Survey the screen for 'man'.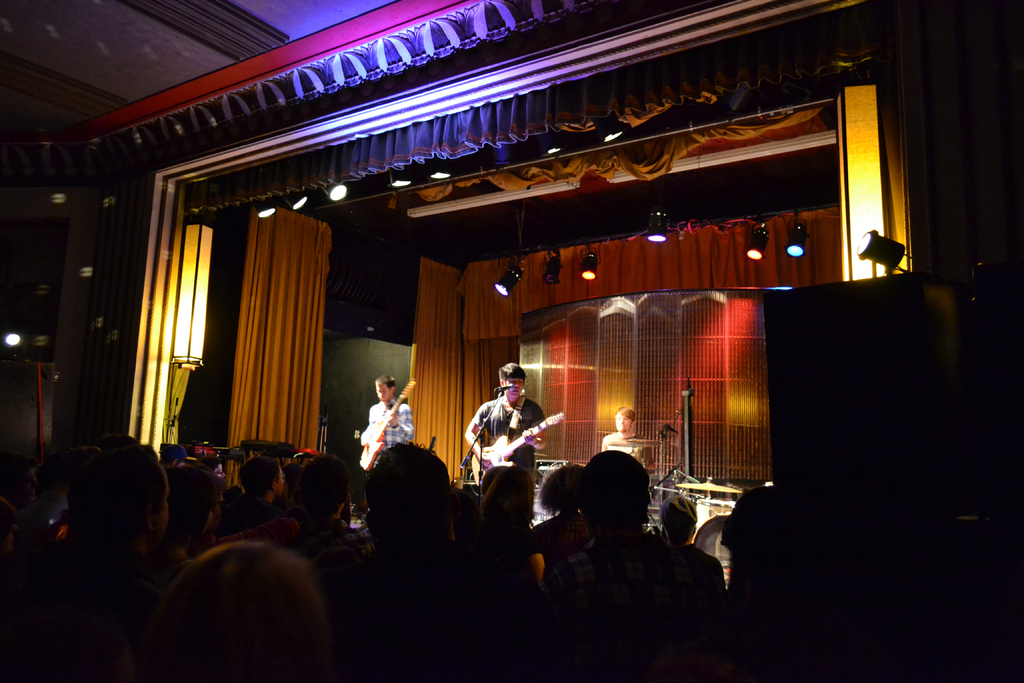
Survey found: crop(365, 375, 414, 468).
